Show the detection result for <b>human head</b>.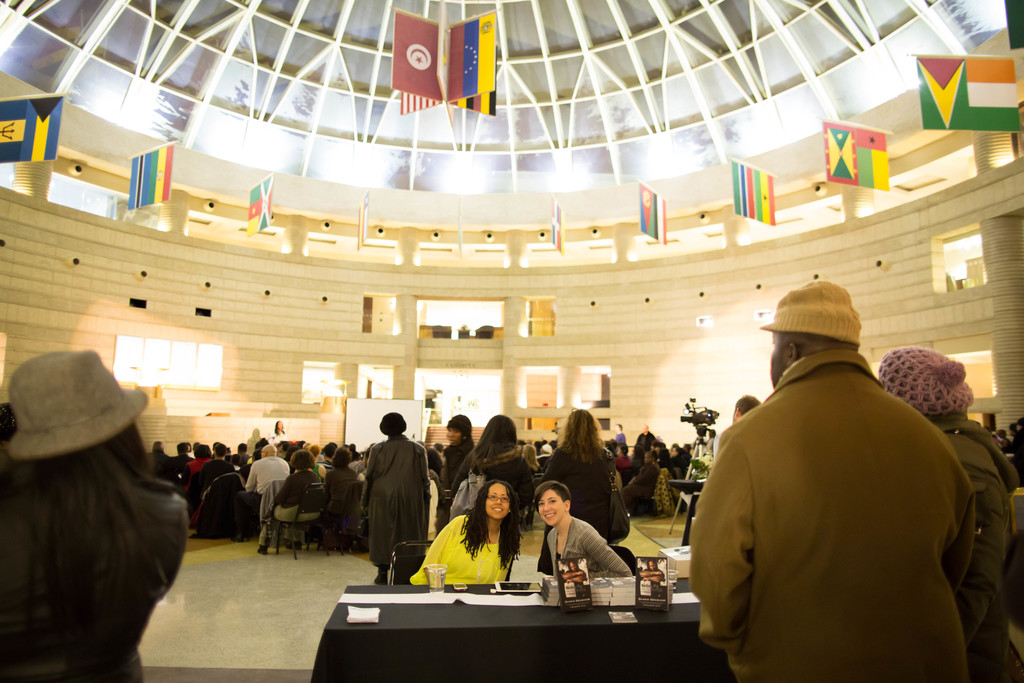
select_region(645, 558, 659, 573).
